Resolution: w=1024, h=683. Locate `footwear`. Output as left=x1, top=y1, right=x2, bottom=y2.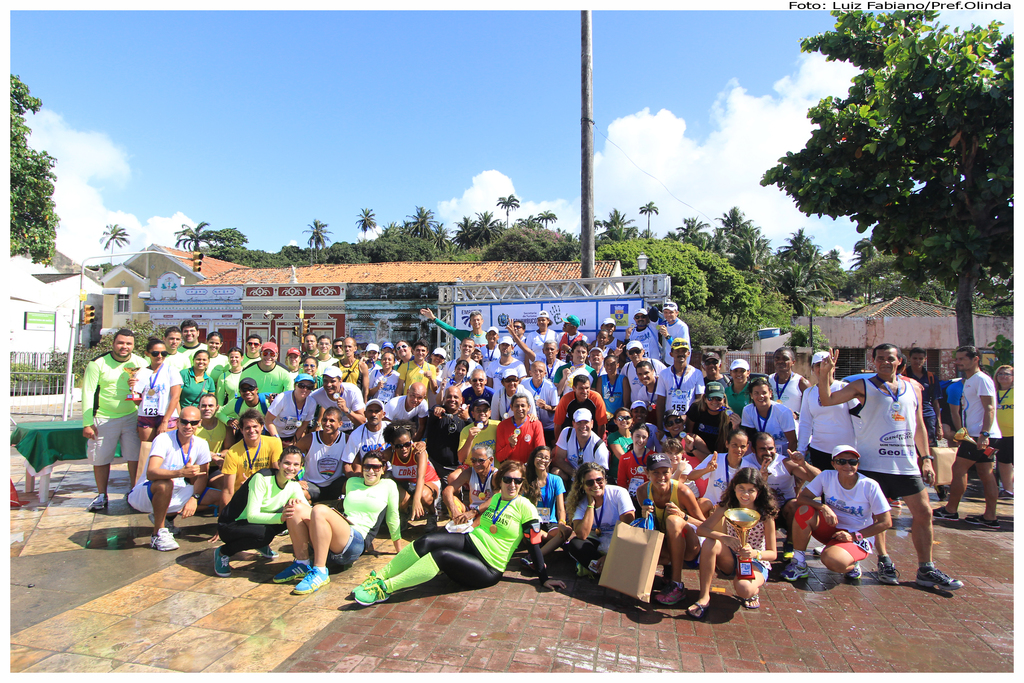
left=84, top=491, right=108, bottom=513.
